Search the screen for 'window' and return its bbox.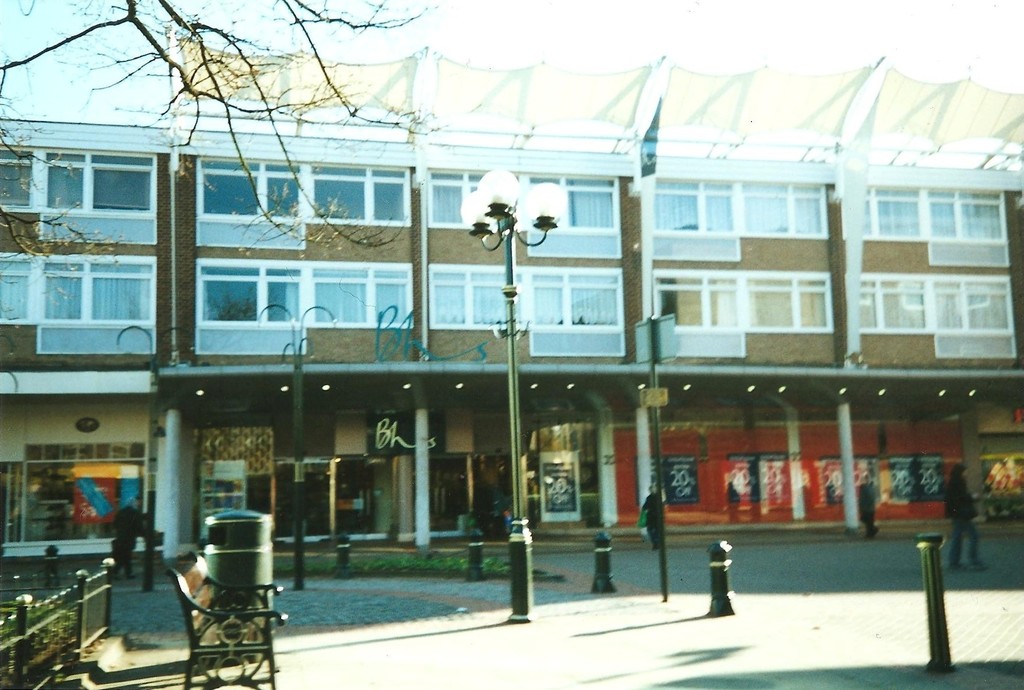
Found: (194,157,413,225).
